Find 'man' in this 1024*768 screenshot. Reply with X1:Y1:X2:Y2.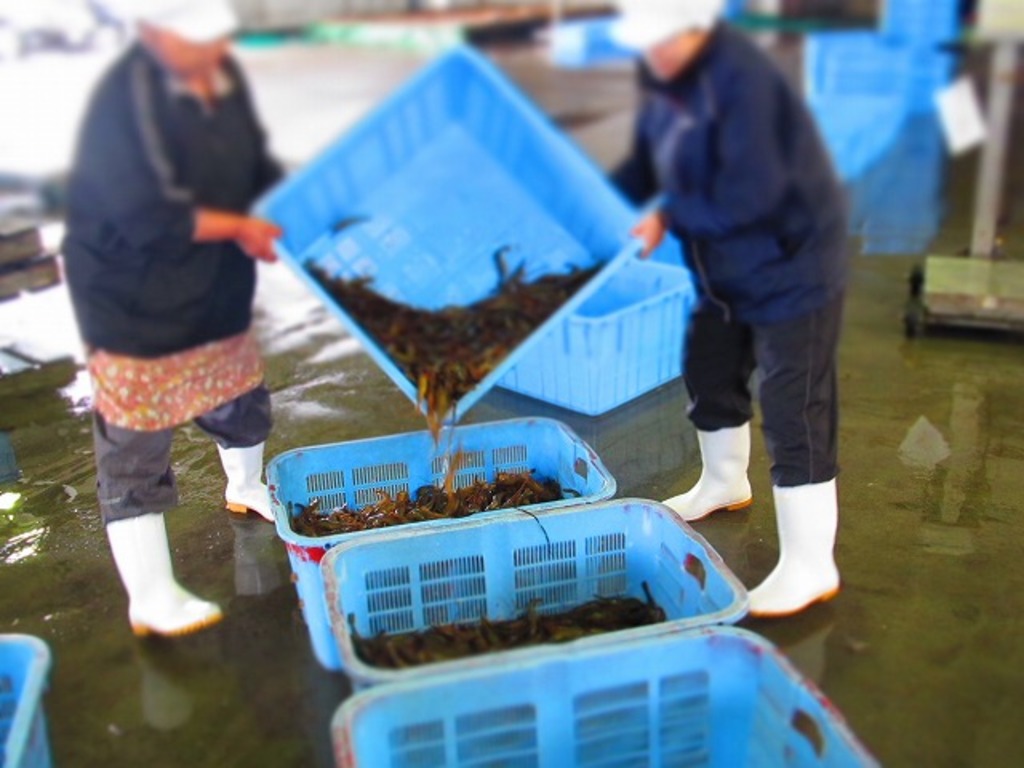
619:0:870:610.
